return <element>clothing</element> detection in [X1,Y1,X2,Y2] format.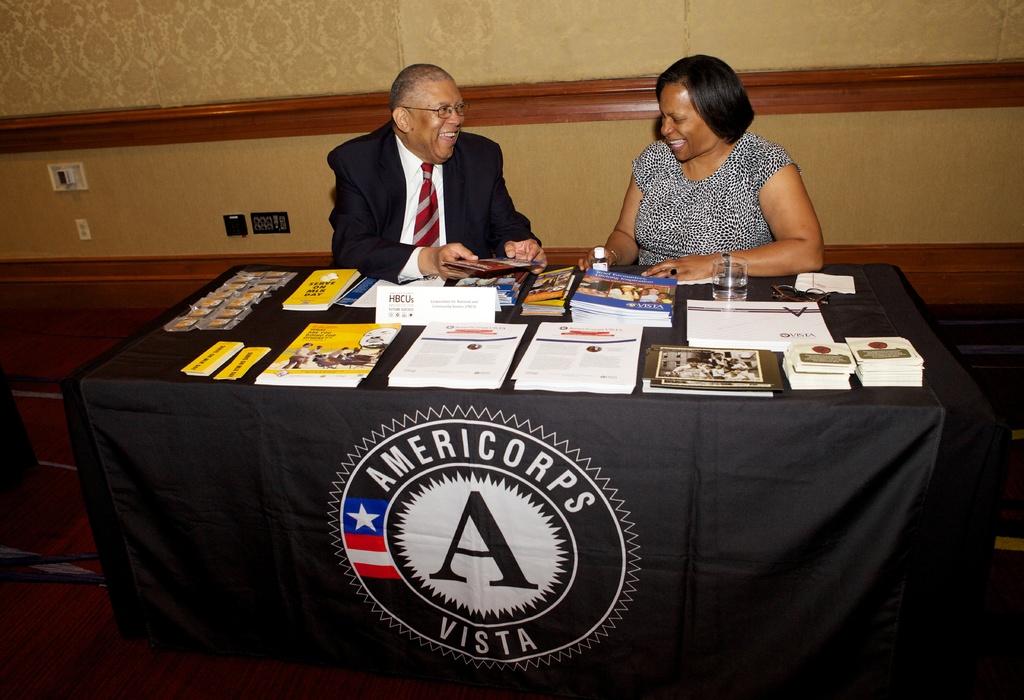
[632,128,801,263].
